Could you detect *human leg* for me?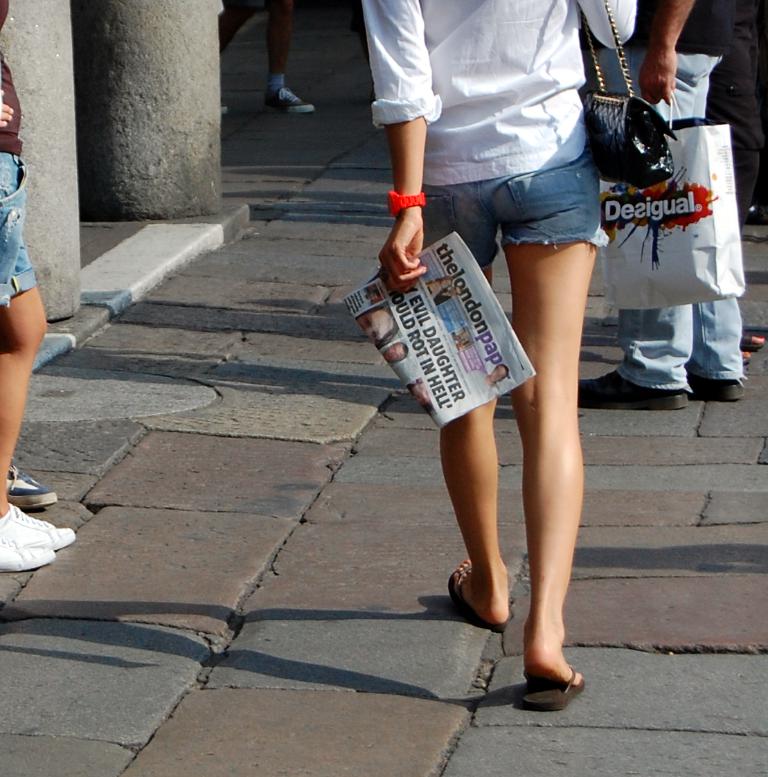
Detection result: crop(590, 39, 722, 408).
